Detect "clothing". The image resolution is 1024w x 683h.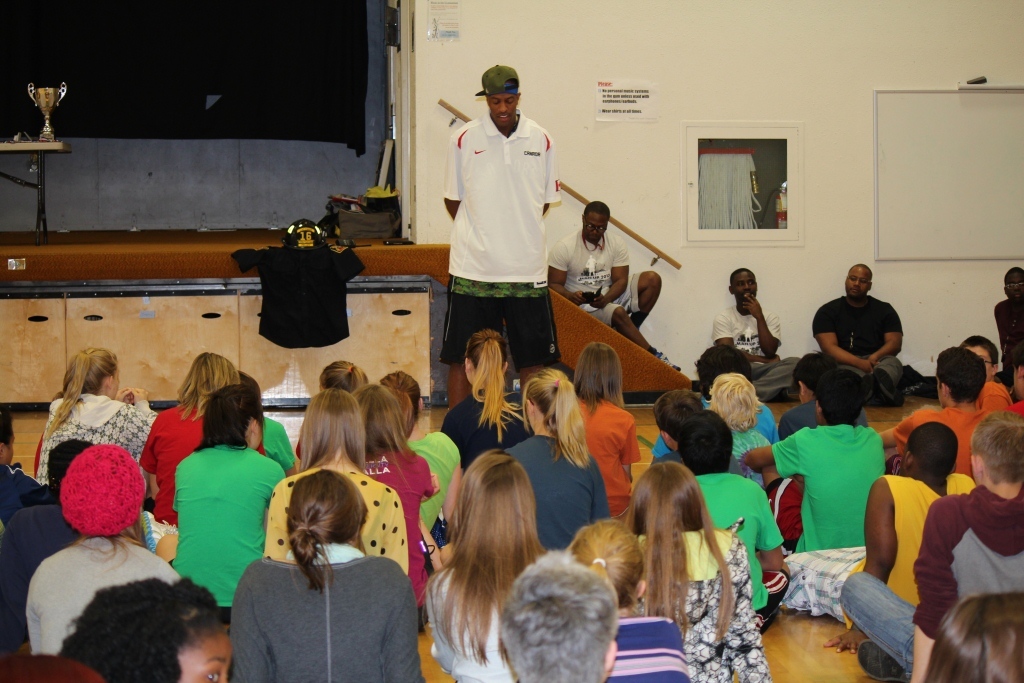
296 444 435 601.
